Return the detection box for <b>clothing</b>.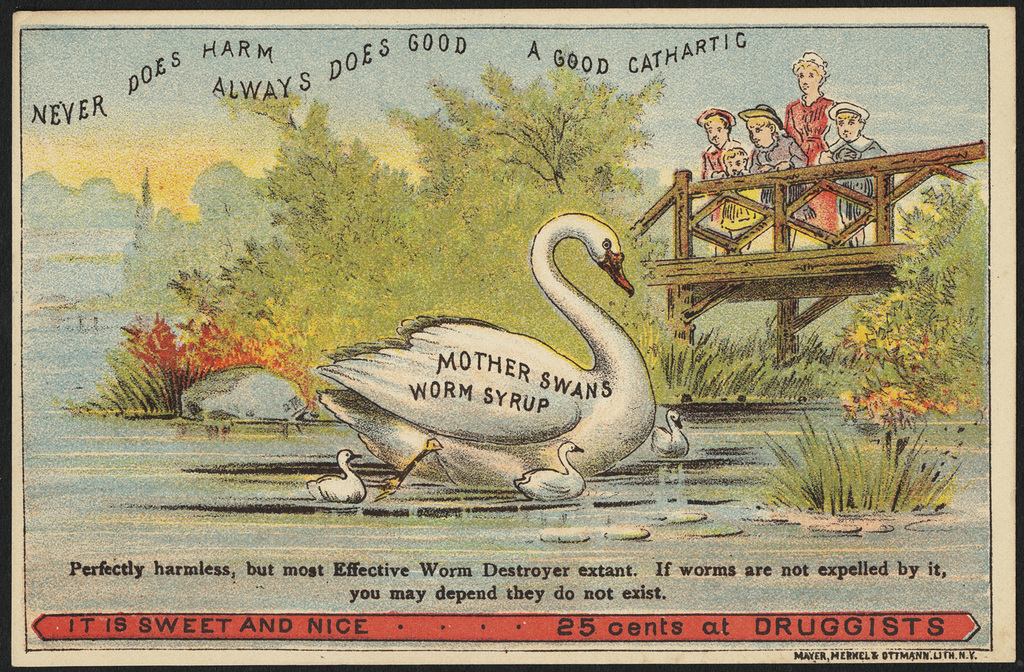
bbox(702, 125, 750, 240).
